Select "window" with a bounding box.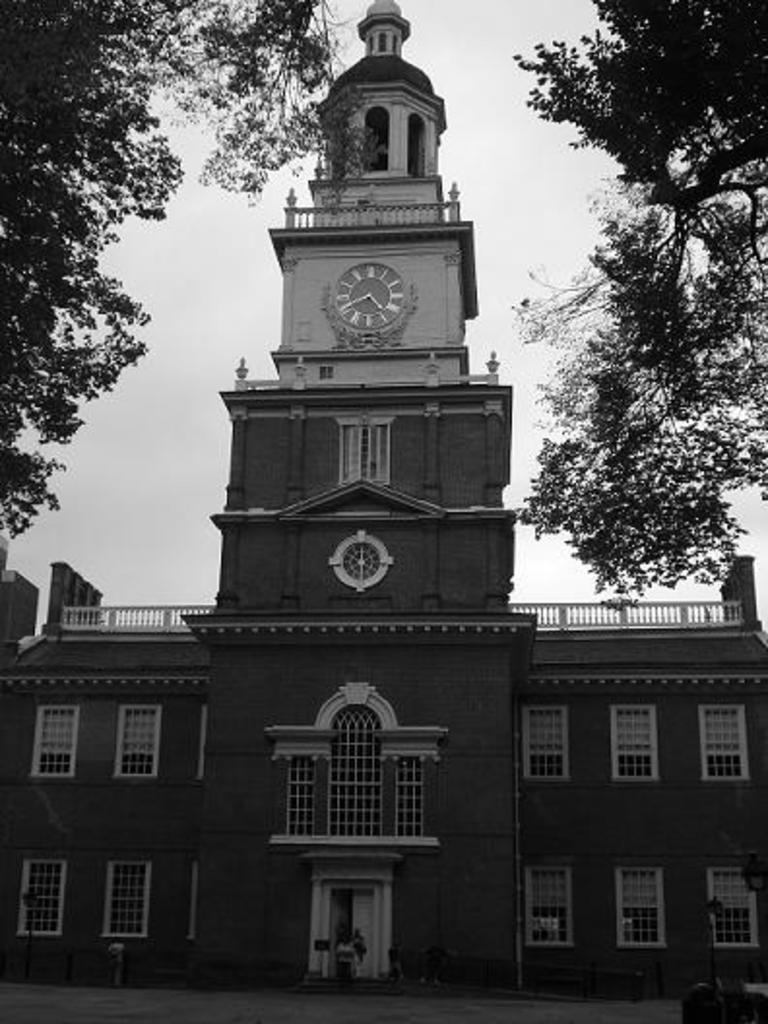
bbox(275, 704, 438, 846).
